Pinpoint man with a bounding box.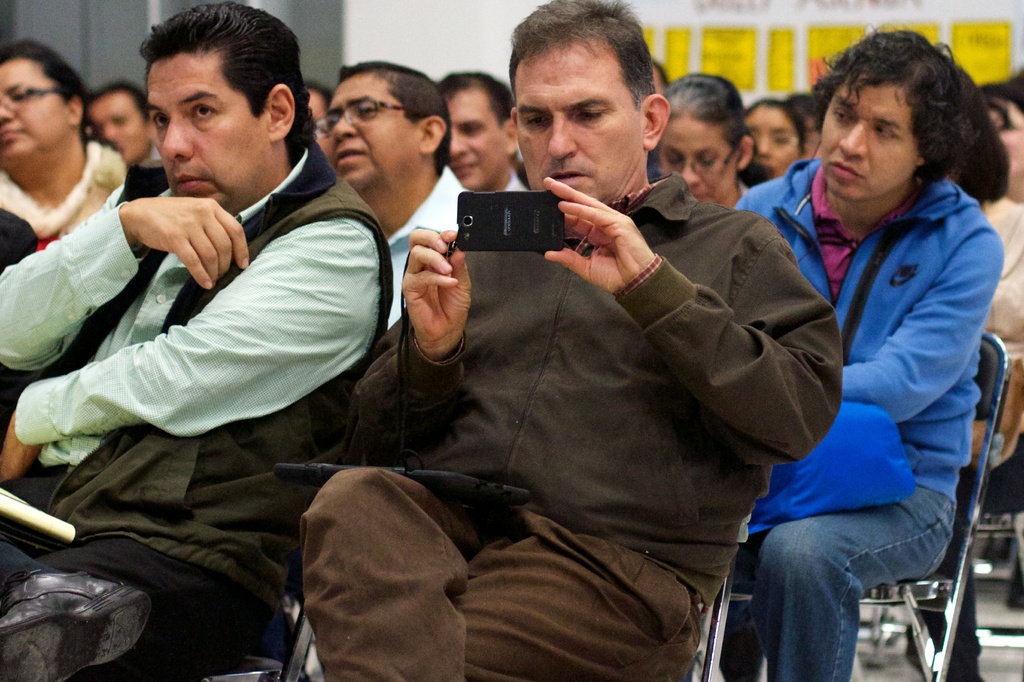
BBox(444, 76, 535, 195).
